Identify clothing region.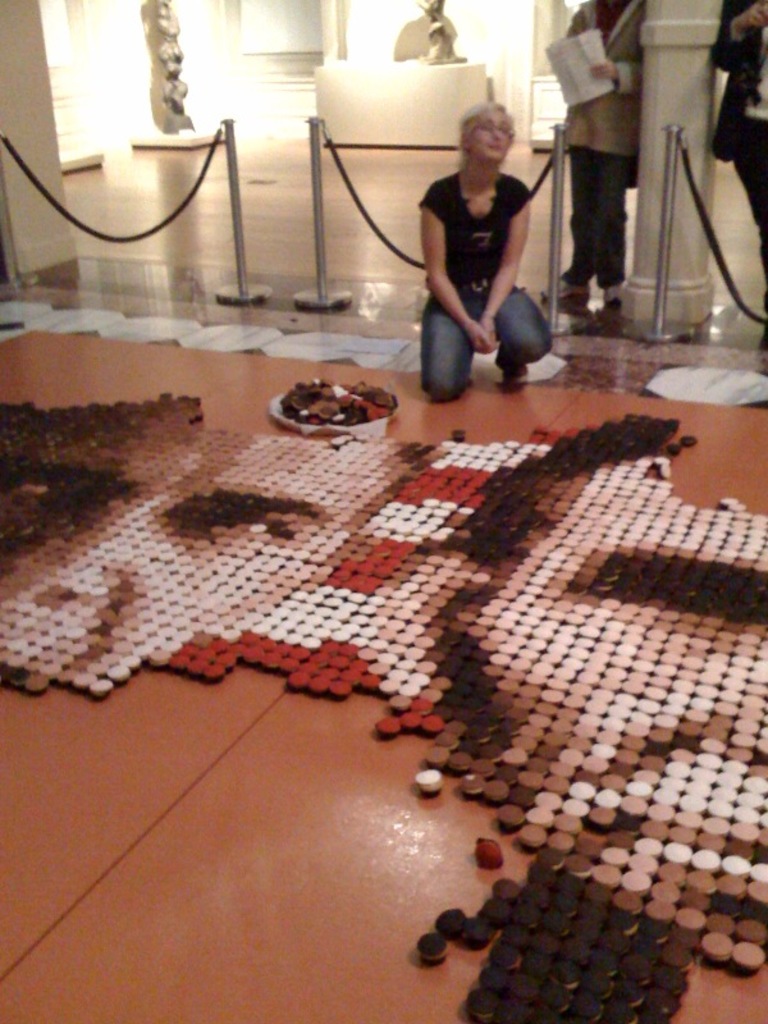
Region: [737,0,767,230].
